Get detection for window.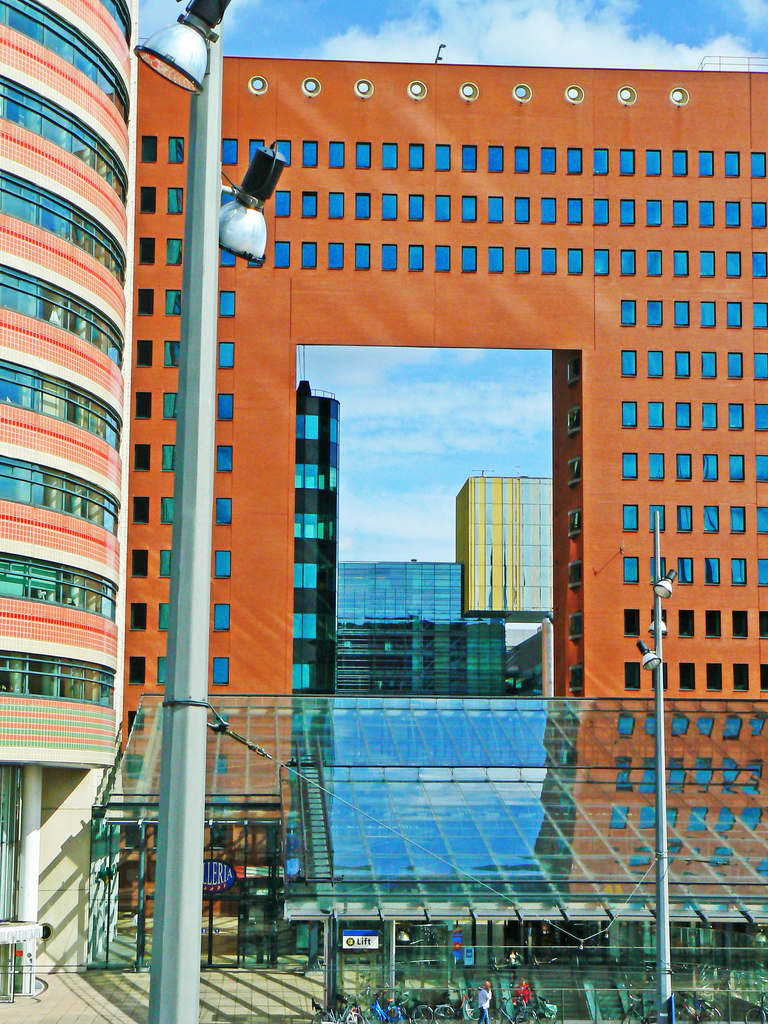
Detection: box(541, 246, 558, 276).
